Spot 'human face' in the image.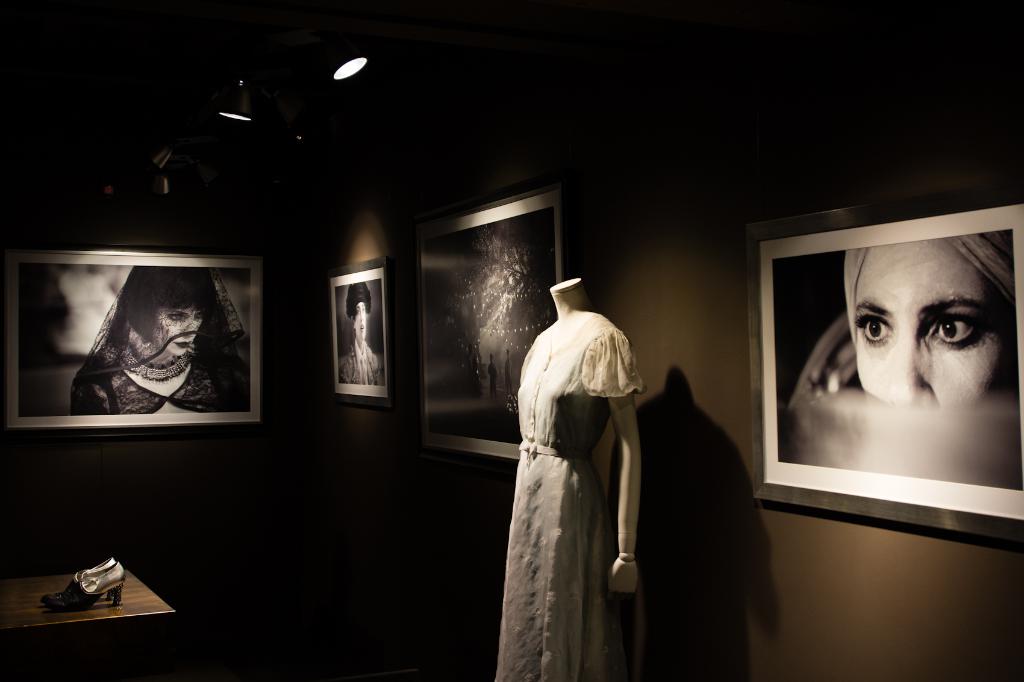
'human face' found at Rect(154, 305, 198, 356).
